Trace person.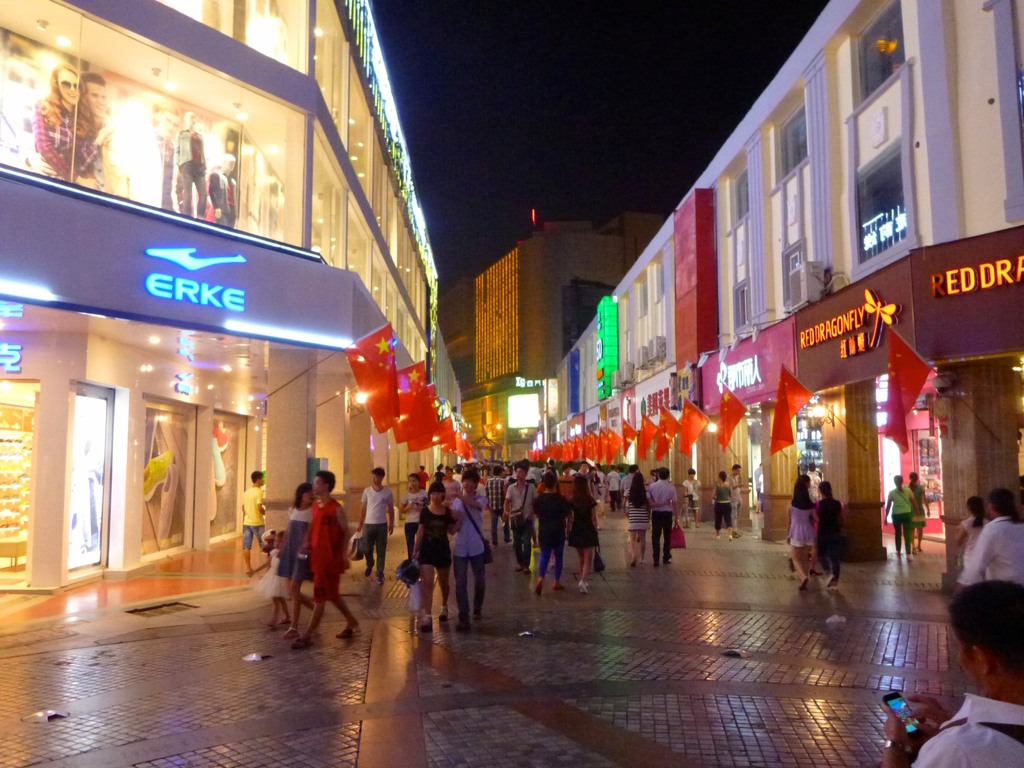
Traced to <box>300,463,360,652</box>.
